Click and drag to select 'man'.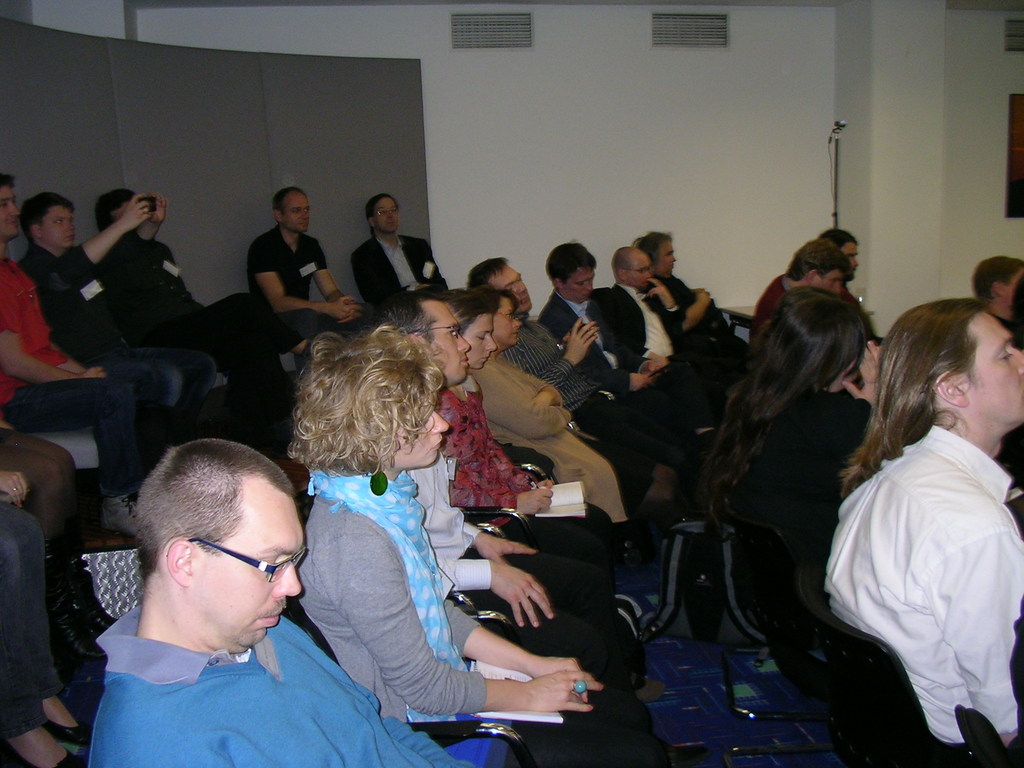
Selection: [left=252, top=186, right=364, bottom=353].
